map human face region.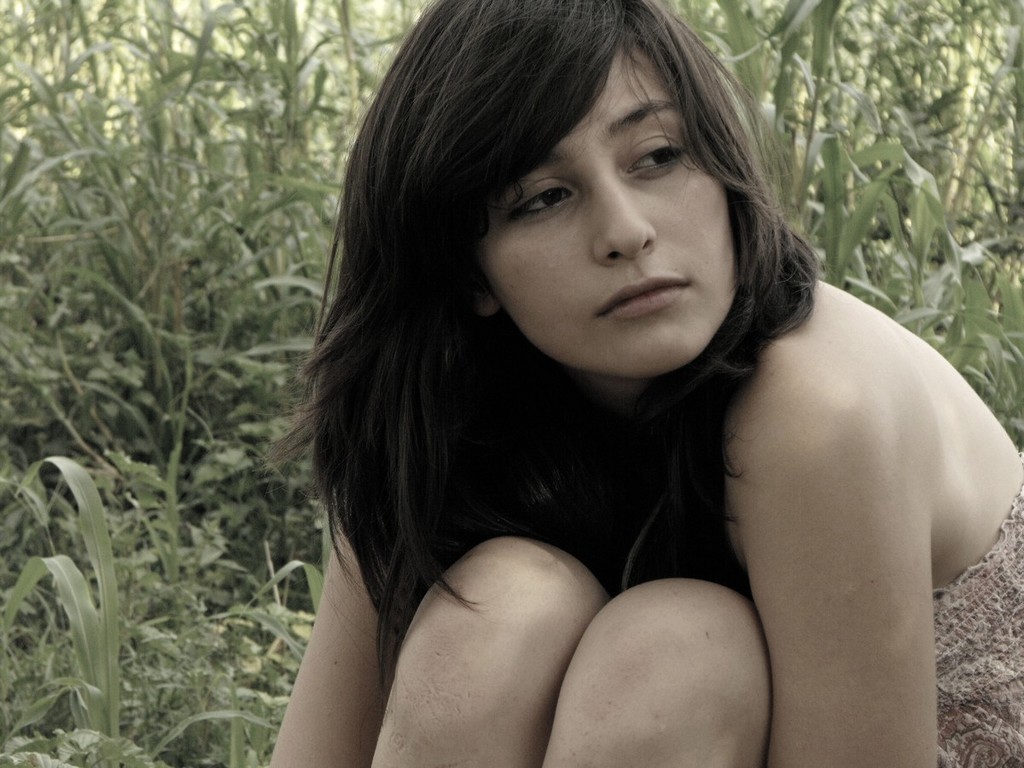
Mapped to crop(492, 53, 733, 364).
